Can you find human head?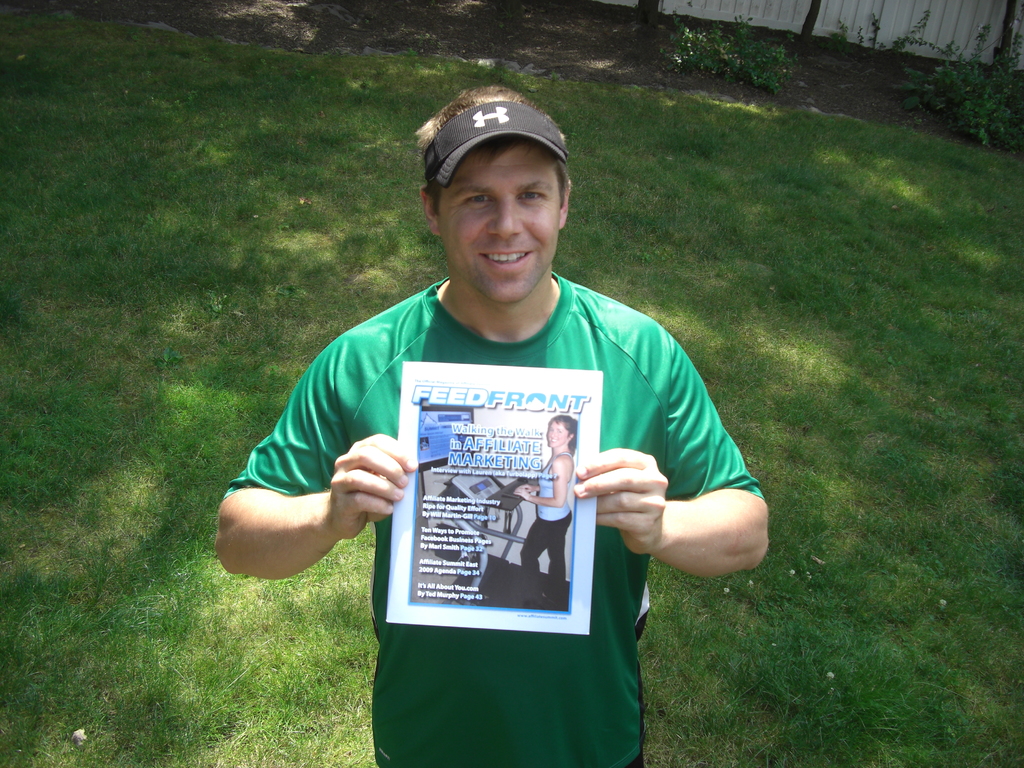
Yes, bounding box: Rect(414, 95, 580, 290).
